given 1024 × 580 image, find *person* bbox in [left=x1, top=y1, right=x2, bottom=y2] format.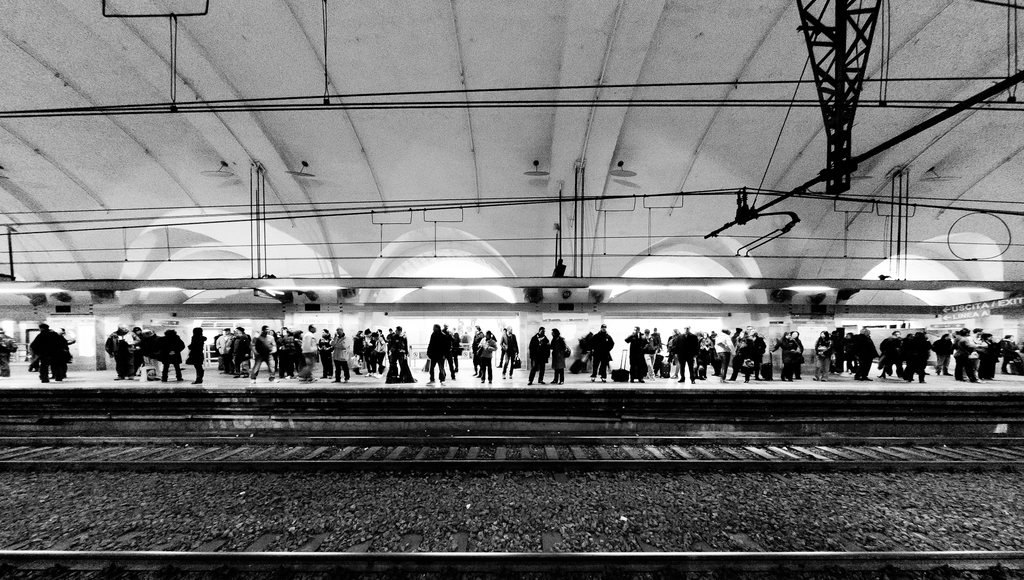
[left=525, top=326, right=552, bottom=381].
